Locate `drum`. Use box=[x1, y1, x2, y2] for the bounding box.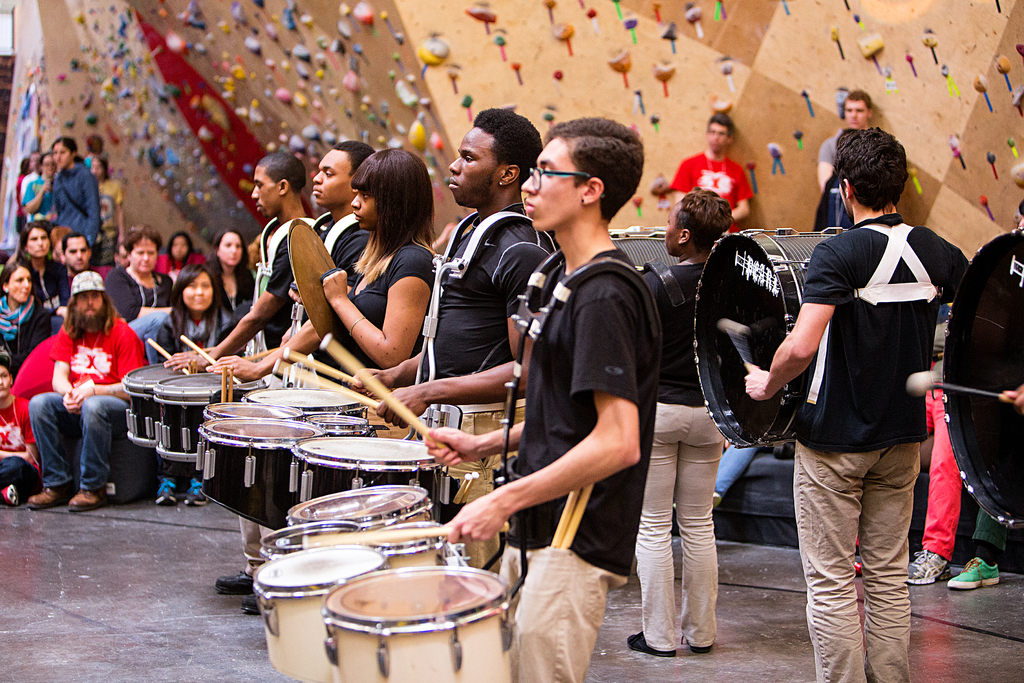
box=[941, 228, 1023, 530].
